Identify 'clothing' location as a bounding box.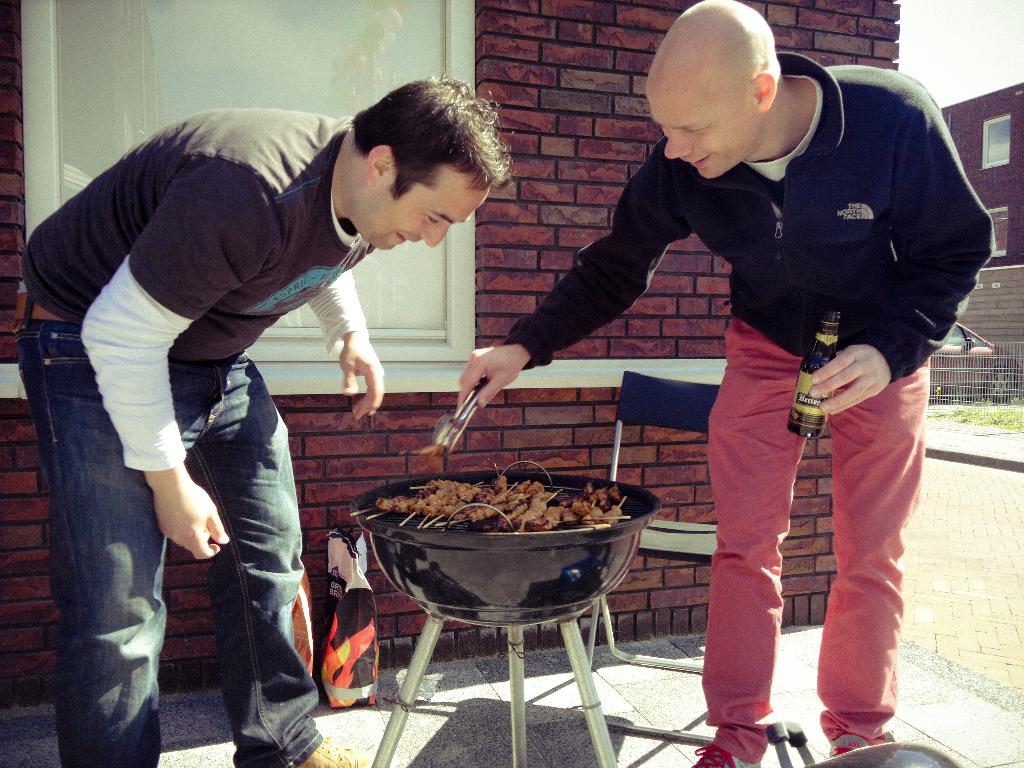
bbox=(502, 51, 1004, 767).
